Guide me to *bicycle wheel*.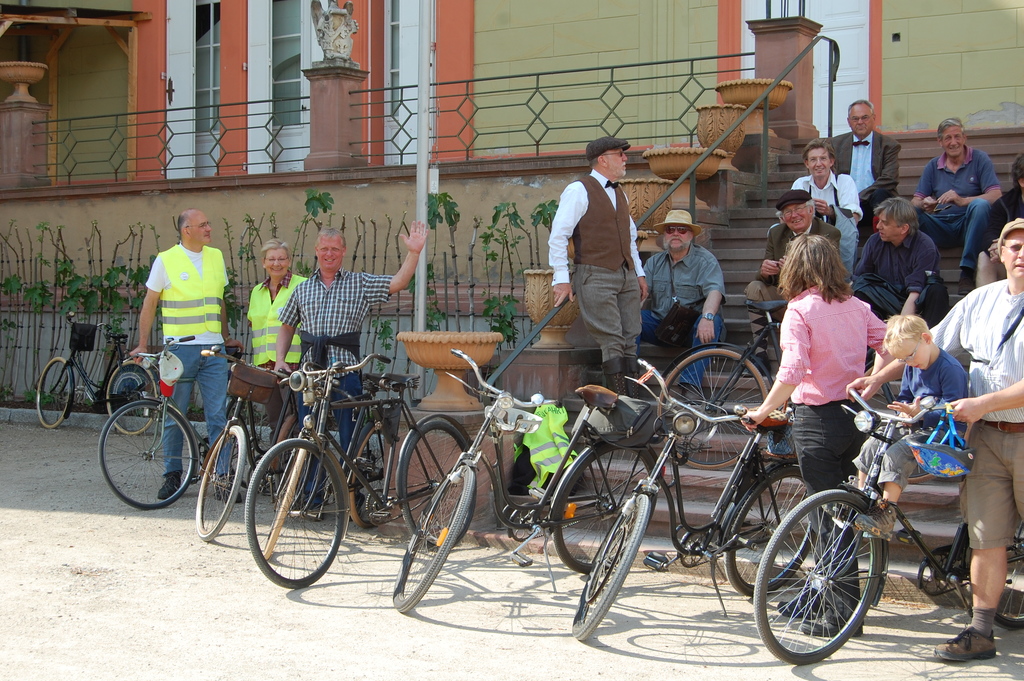
Guidance: x1=106, y1=361, x2=159, y2=434.
